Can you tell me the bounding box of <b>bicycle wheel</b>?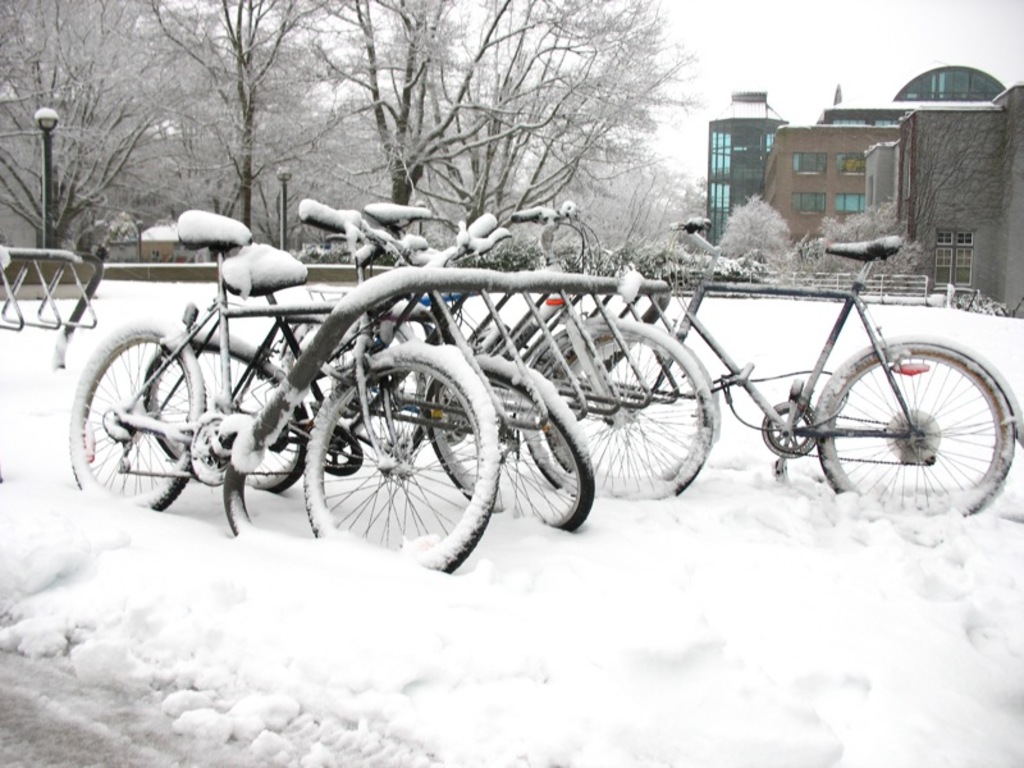
516,316,714,500.
